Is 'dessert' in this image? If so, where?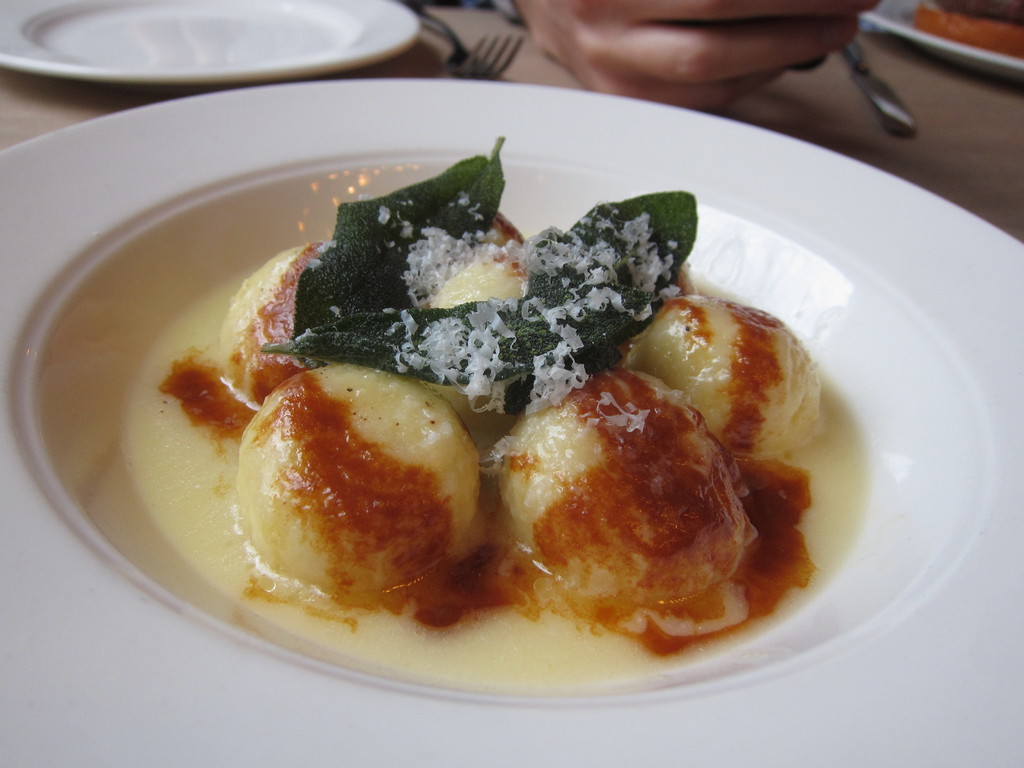
Yes, at bbox=(138, 147, 852, 701).
